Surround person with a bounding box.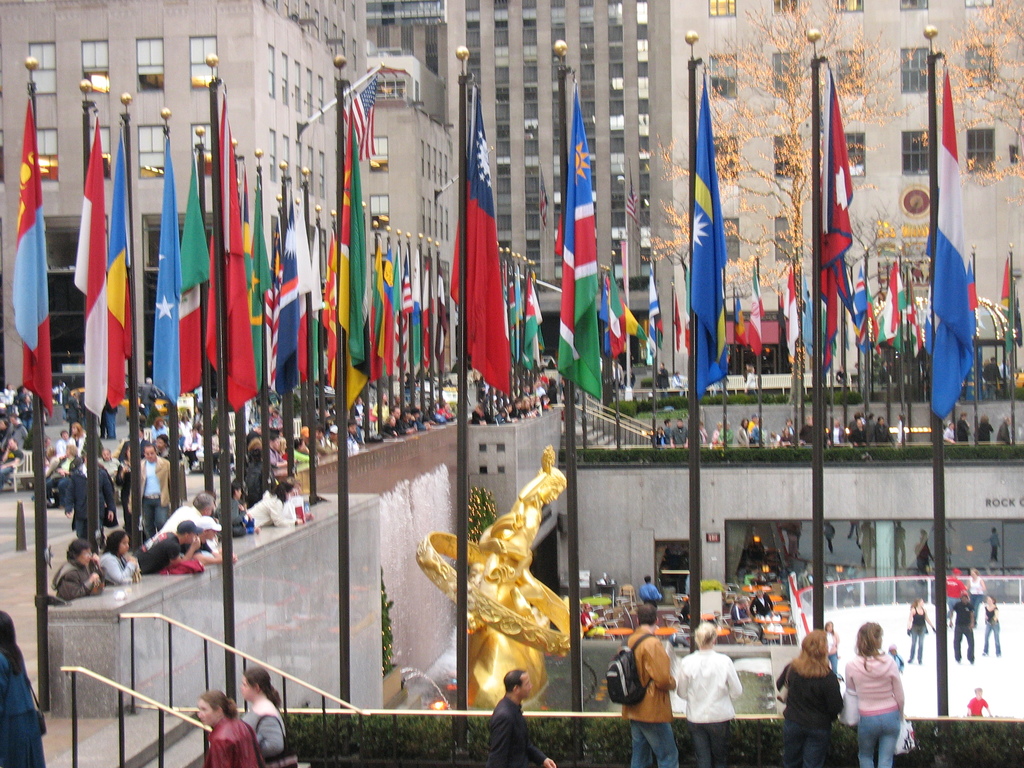
[left=613, top=604, right=675, bottom=764].
